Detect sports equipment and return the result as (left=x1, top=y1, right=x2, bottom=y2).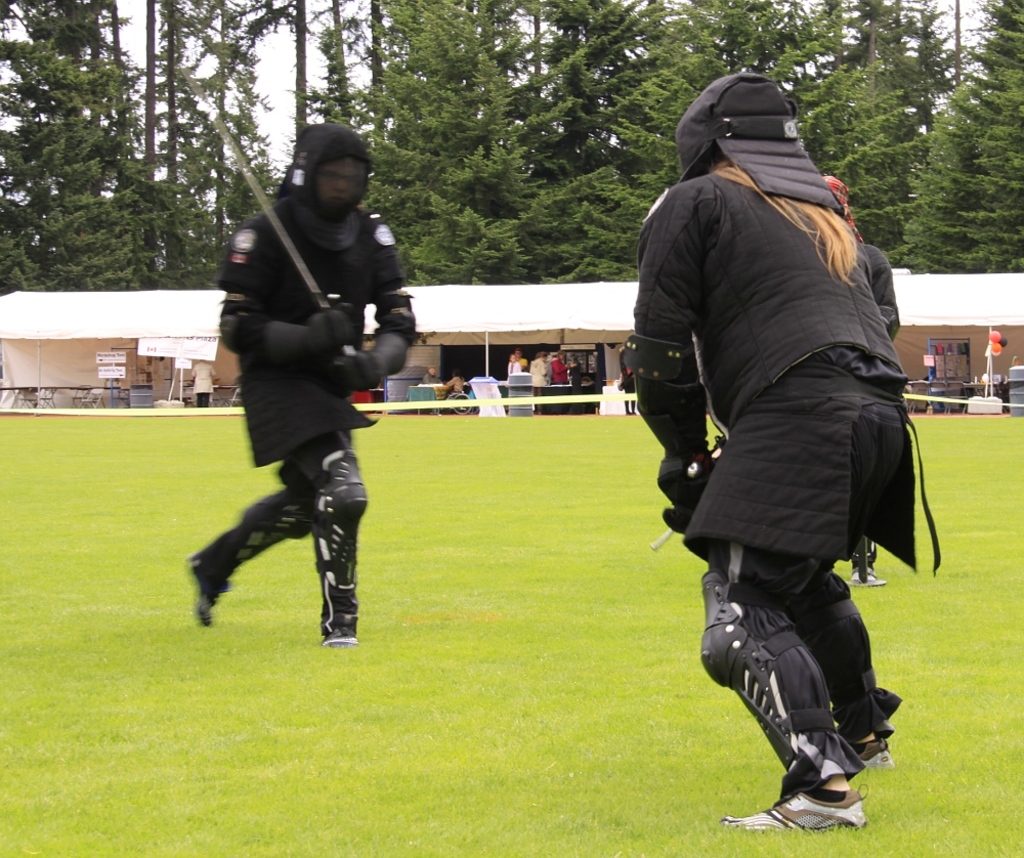
(left=269, top=309, right=354, bottom=360).
